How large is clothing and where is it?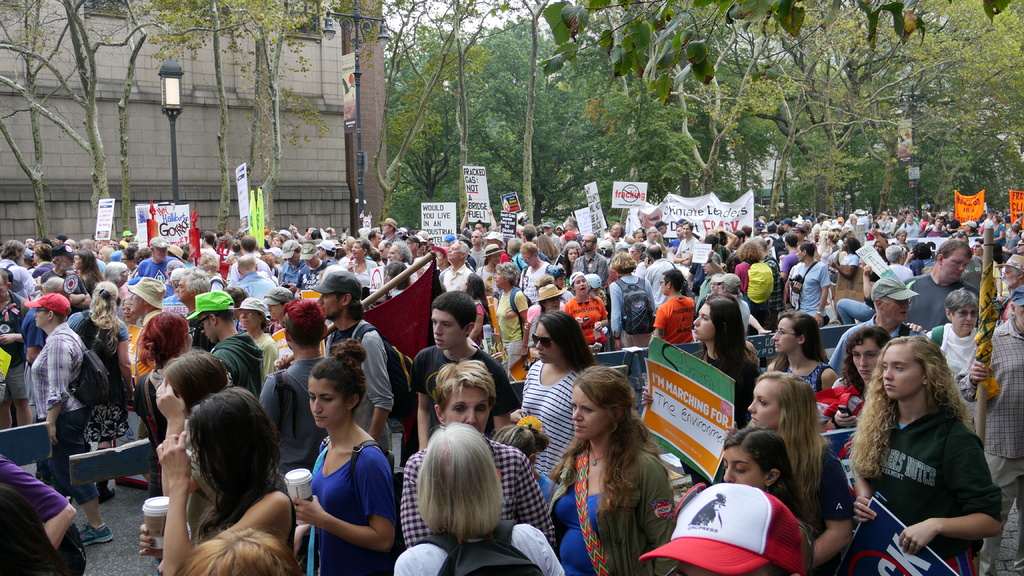
Bounding box: region(388, 515, 570, 575).
